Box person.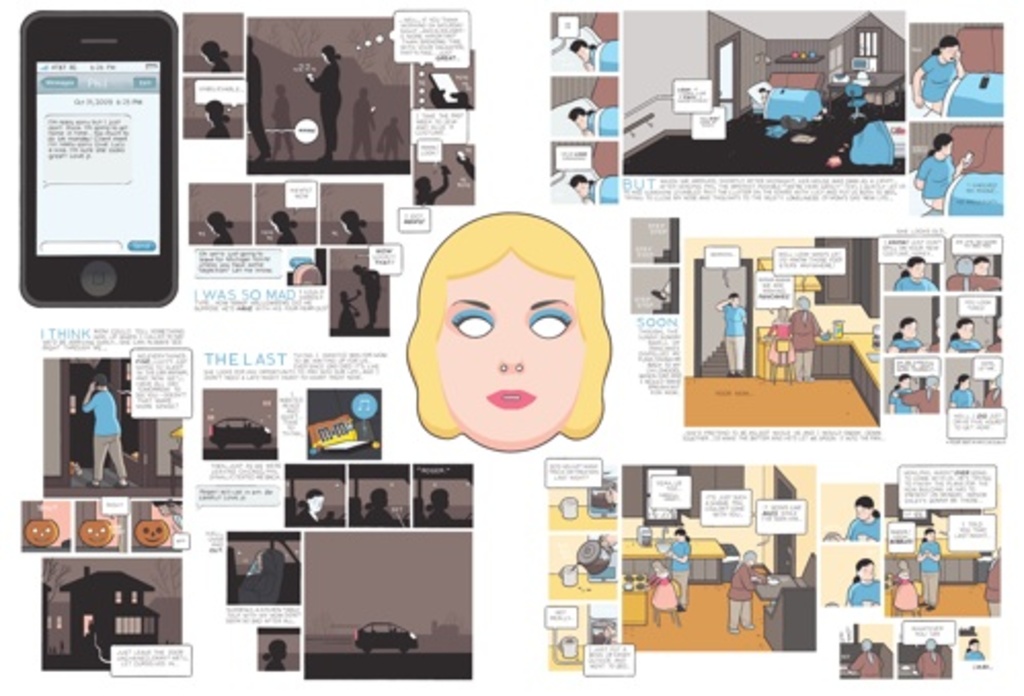
detection(889, 250, 934, 294).
